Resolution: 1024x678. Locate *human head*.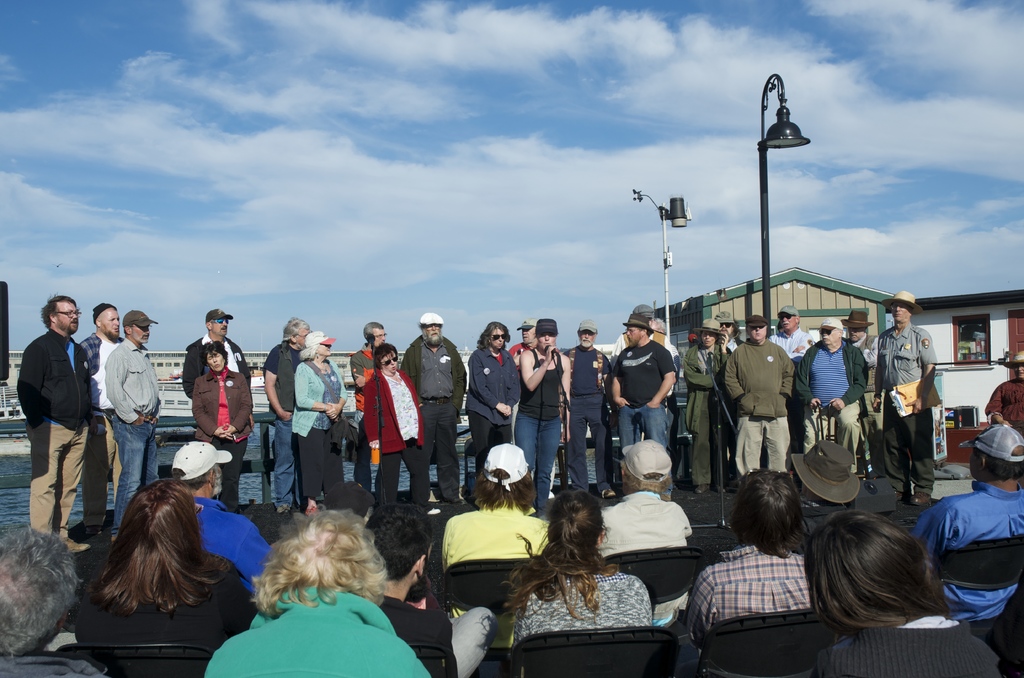
(left=362, top=321, right=388, bottom=346).
